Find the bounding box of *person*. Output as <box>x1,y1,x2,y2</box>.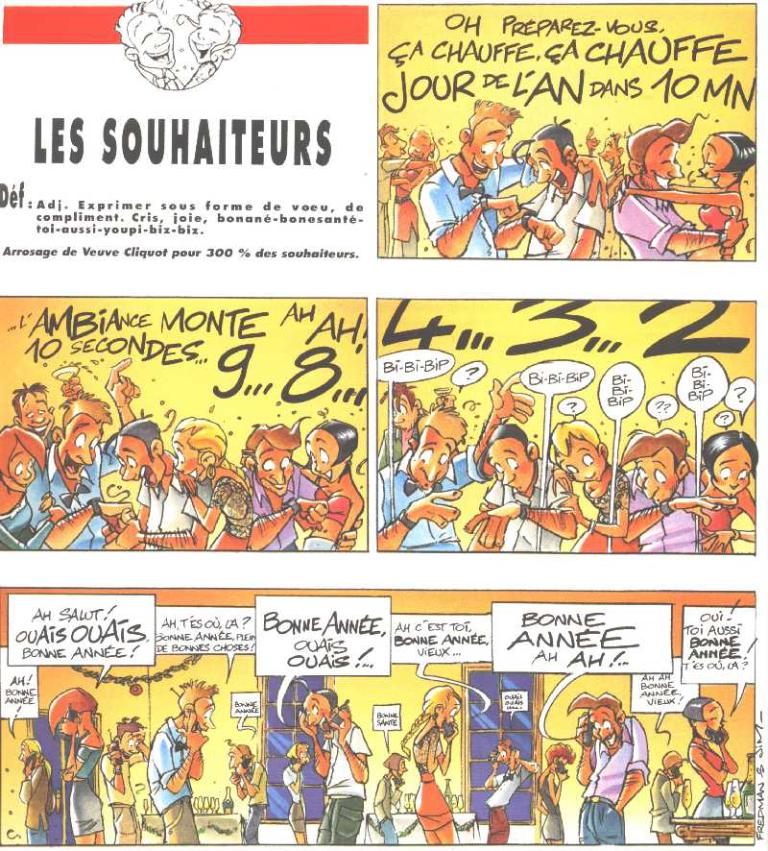
<box>298,418,355,551</box>.
